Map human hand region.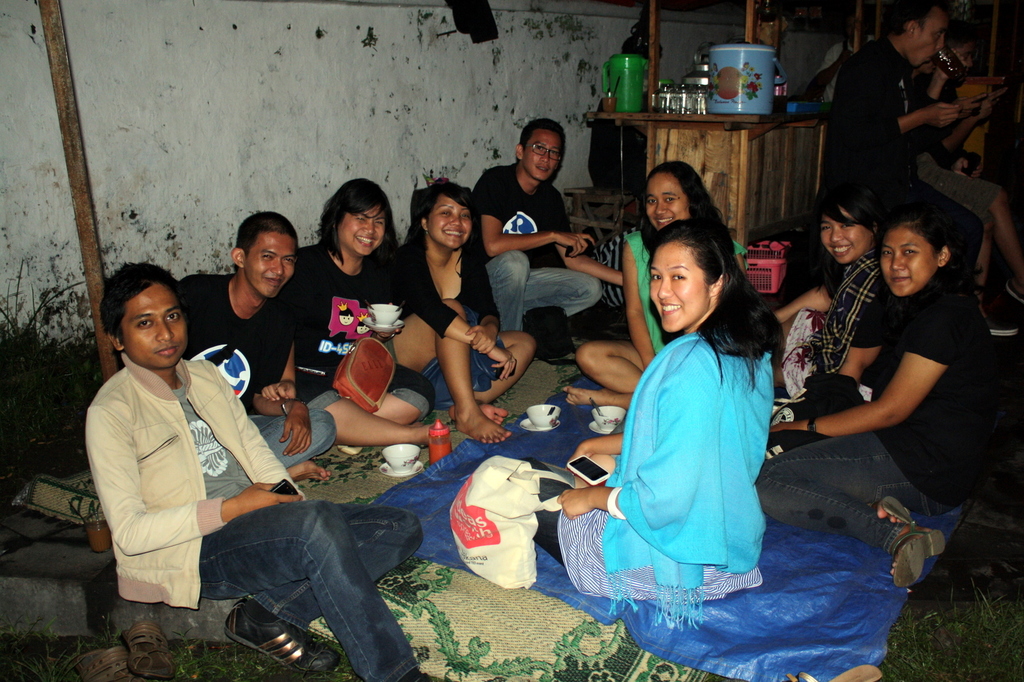
Mapped to 553/487/595/519.
